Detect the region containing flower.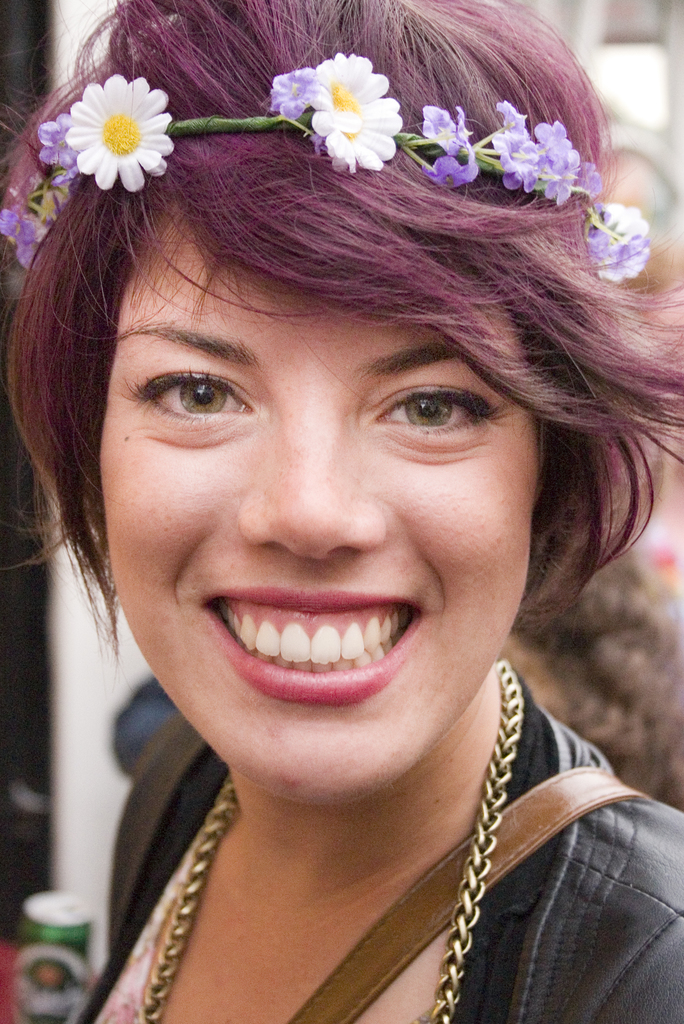
(left=587, top=202, right=652, bottom=279).
